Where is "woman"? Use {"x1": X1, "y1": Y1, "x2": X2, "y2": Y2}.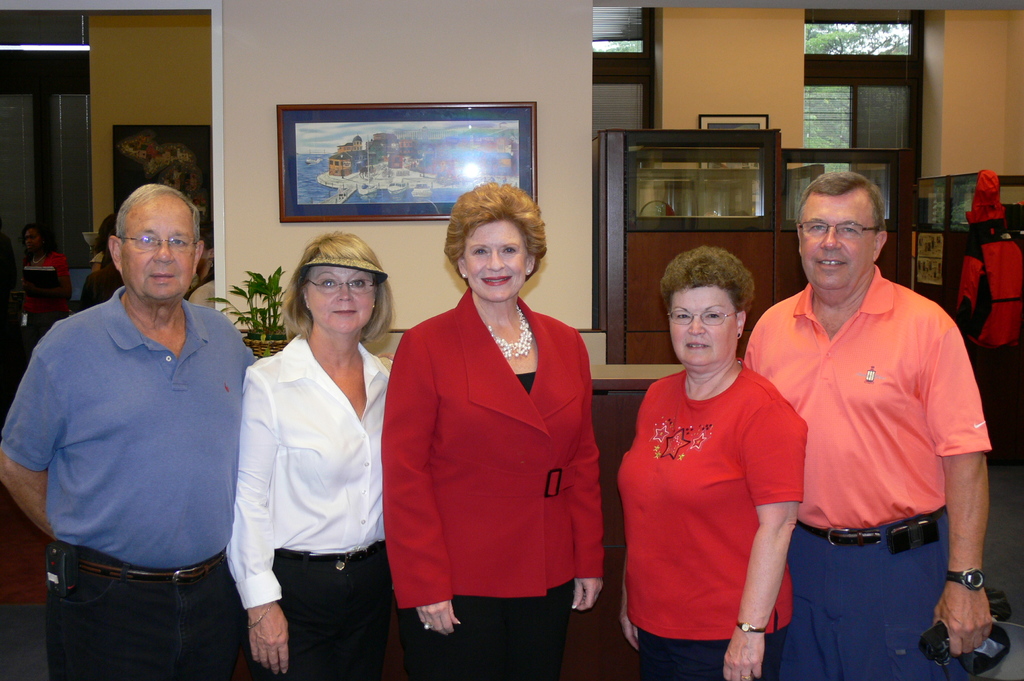
{"x1": 617, "y1": 246, "x2": 817, "y2": 680}.
